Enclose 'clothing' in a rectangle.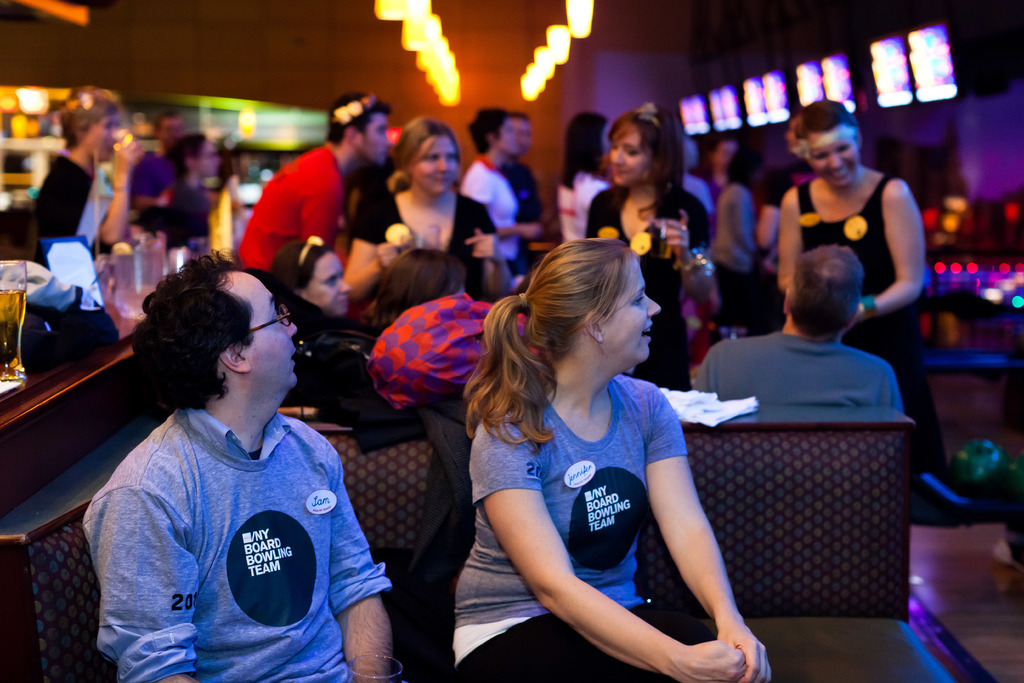
BBox(157, 175, 196, 254).
